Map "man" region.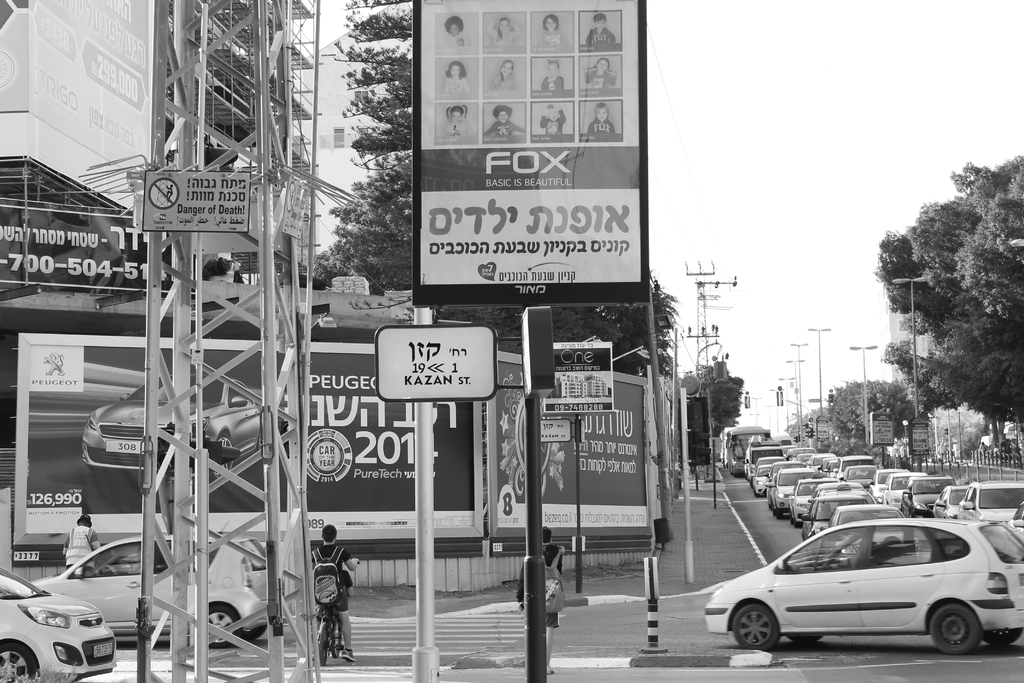
Mapped to [x1=514, y1=523, x2=563, y2=672].
